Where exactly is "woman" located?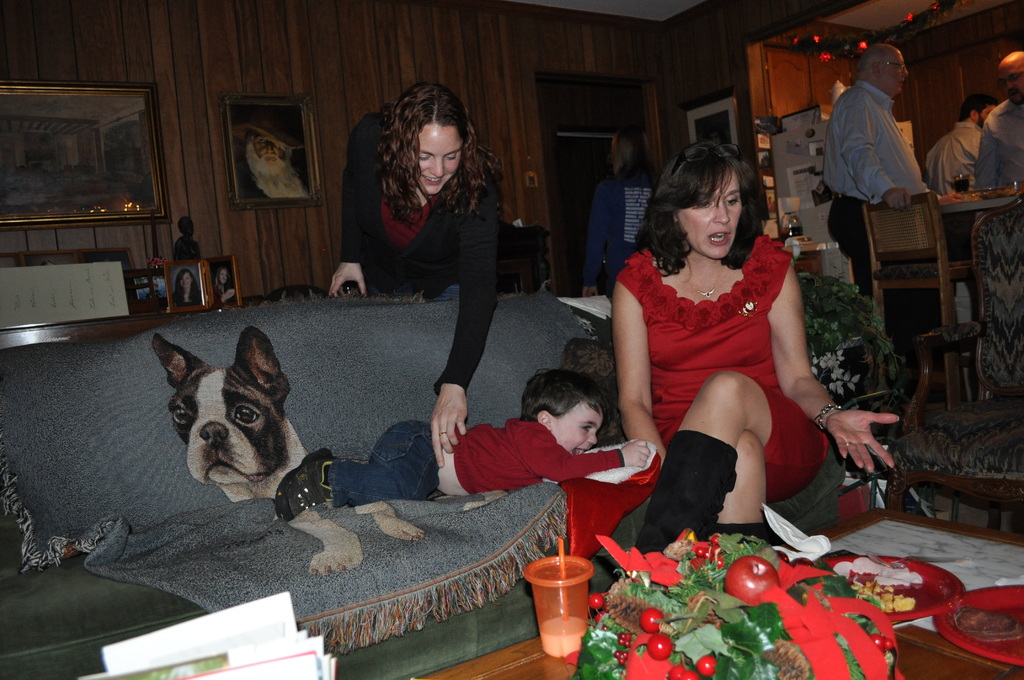
Its bounding box is {"left": 214, "top": 266, "right": 235, "bottom": 307}.
